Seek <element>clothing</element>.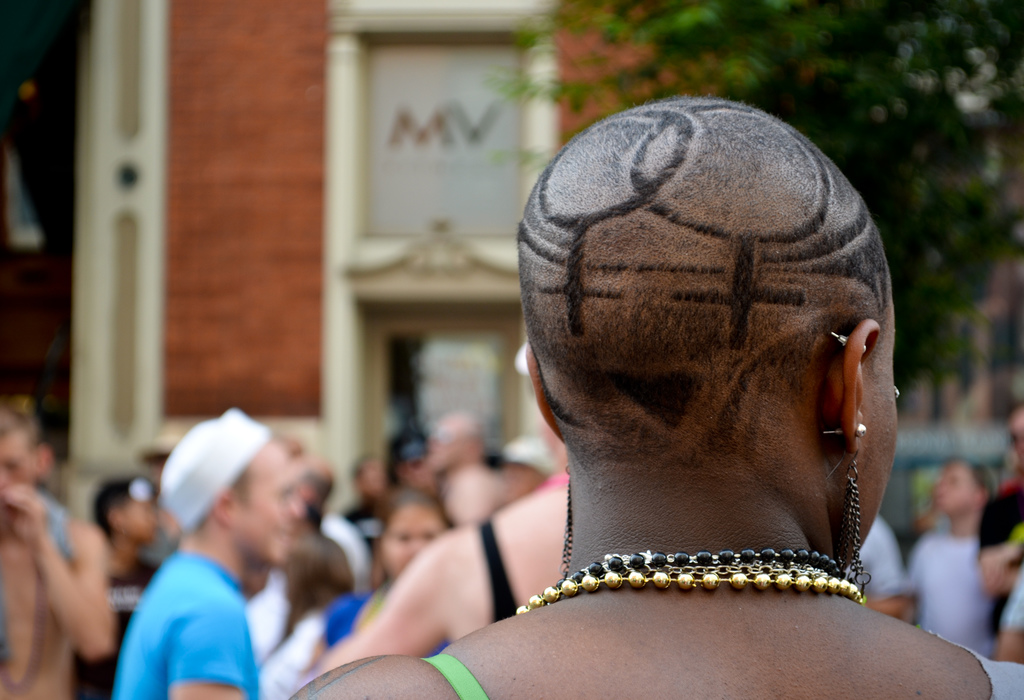
bbox(466, 516, 537, 631).
